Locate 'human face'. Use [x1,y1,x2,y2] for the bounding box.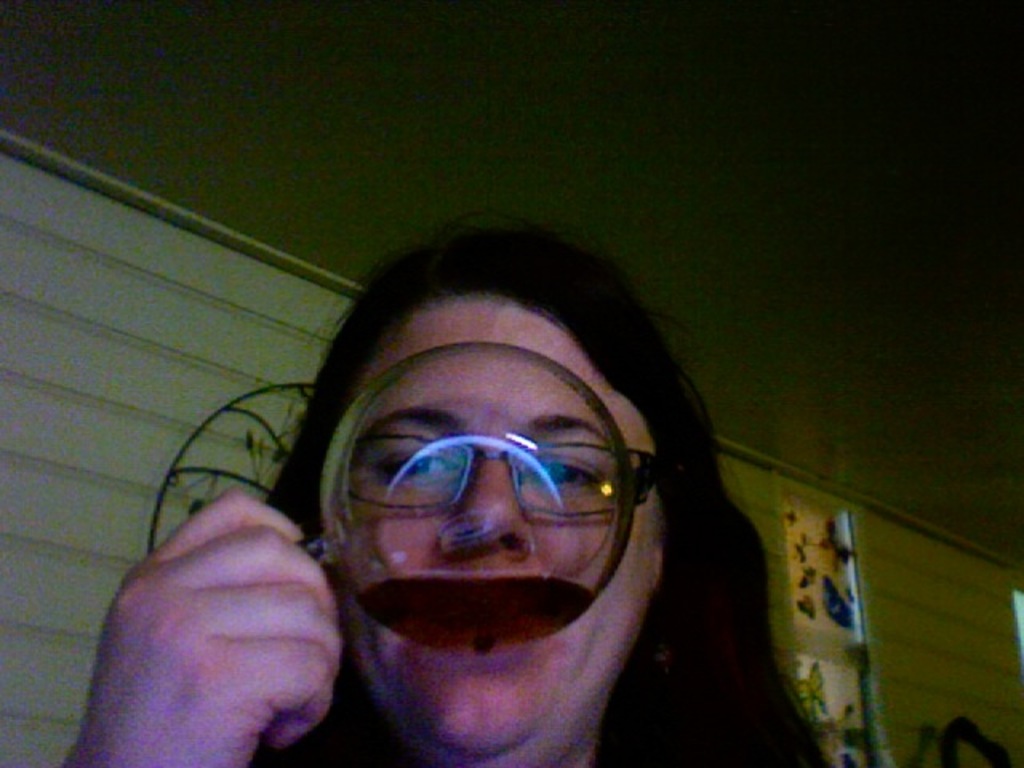
[336,290,664,752].
